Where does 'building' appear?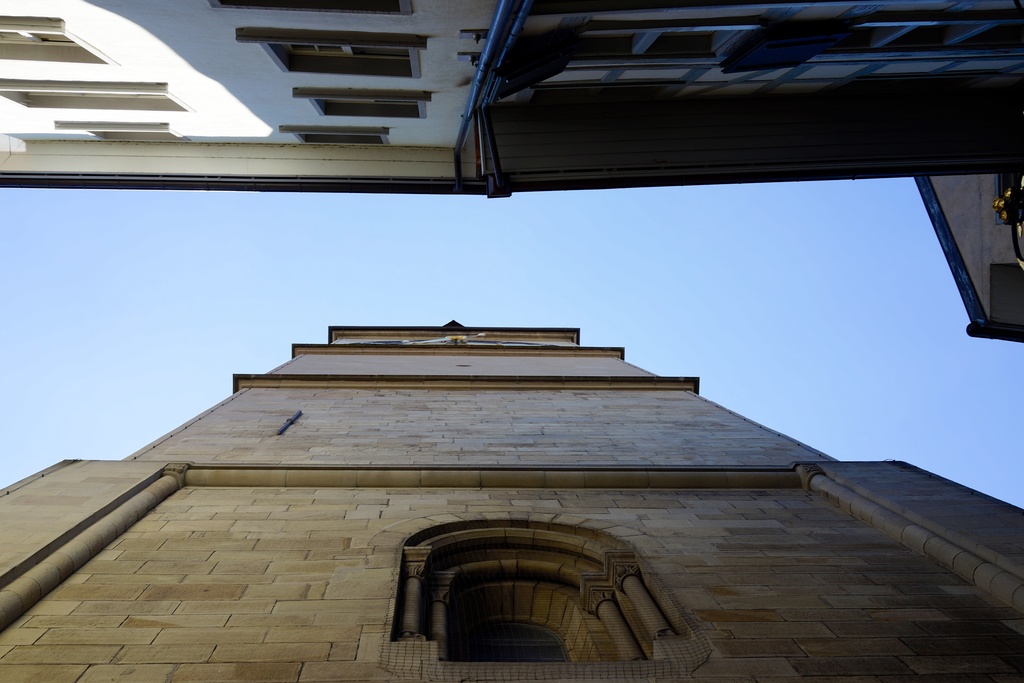
Appears at BBox(0, 319, 1023, 682).
